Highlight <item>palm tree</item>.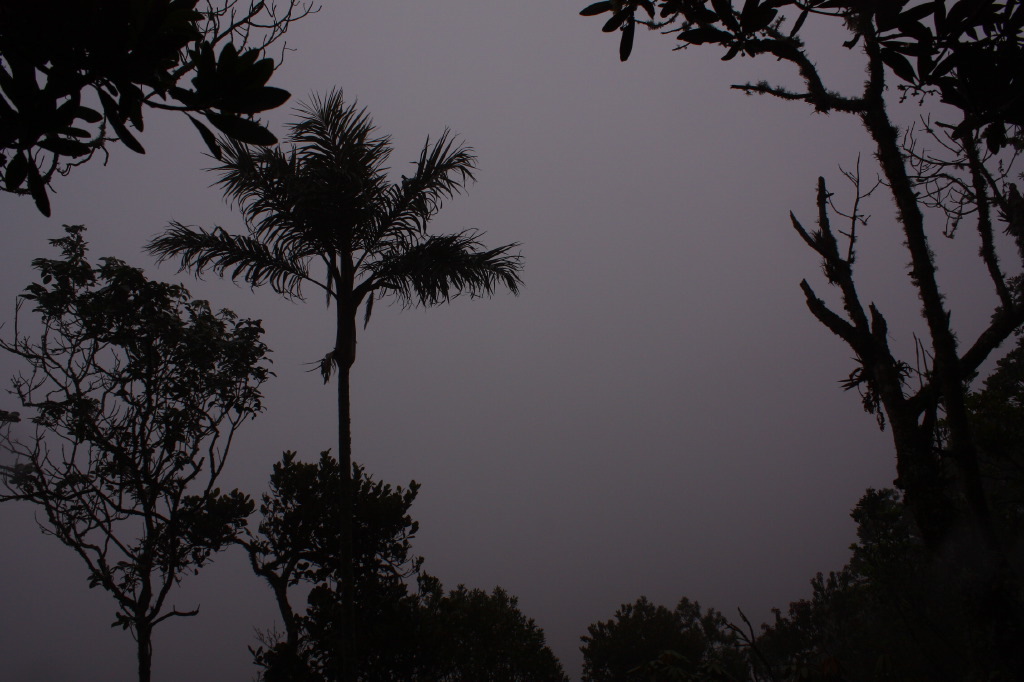
Highlighted region: crop(252, 455, 411, 666).
